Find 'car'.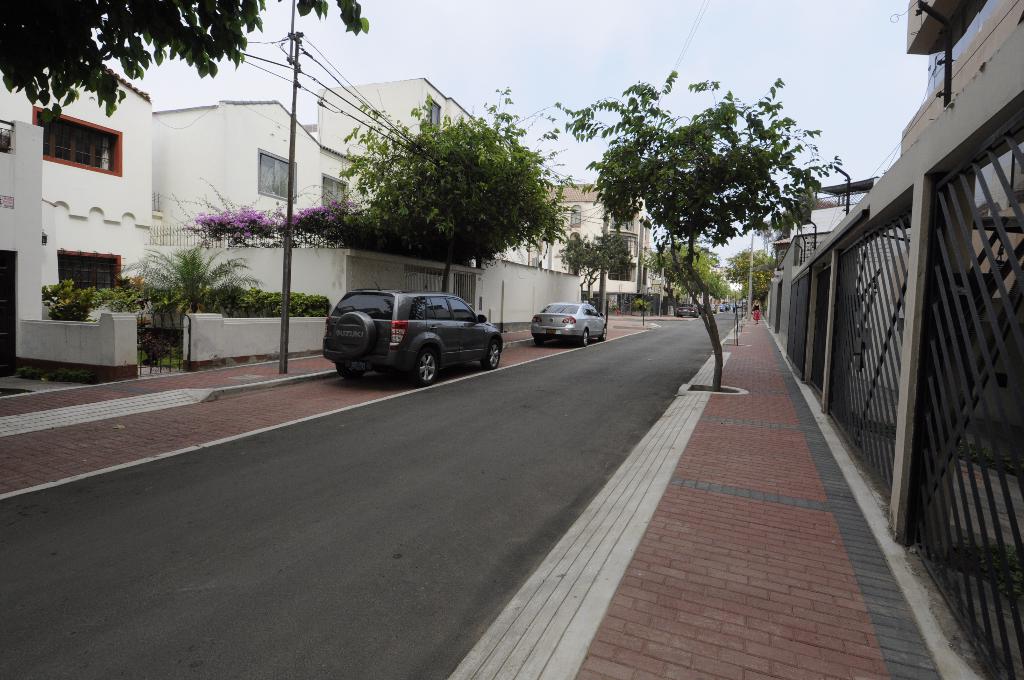
(323,287,502,389).
